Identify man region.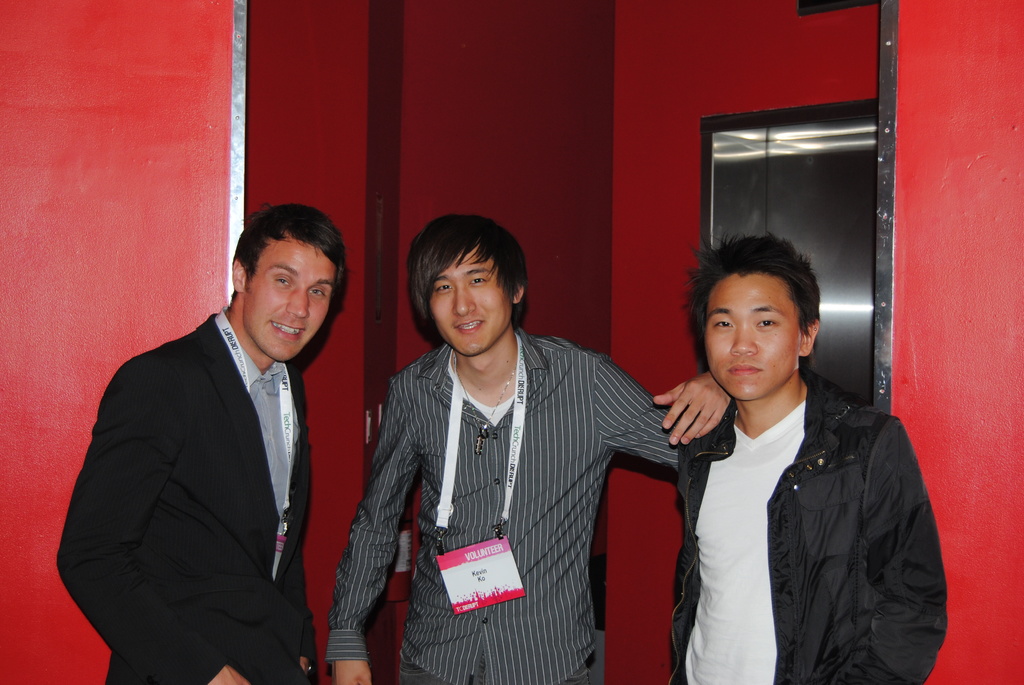
Region: 669:230:945:684.
